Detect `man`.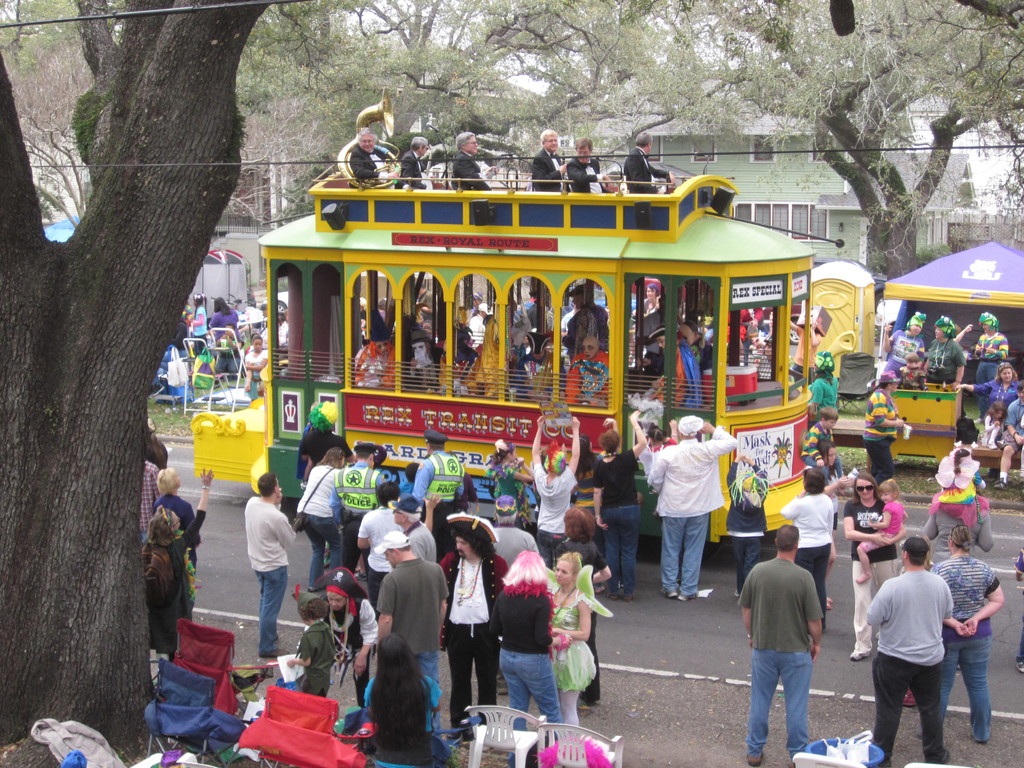
Detected at x1=874 y1=314 x2=927 y2=388.
